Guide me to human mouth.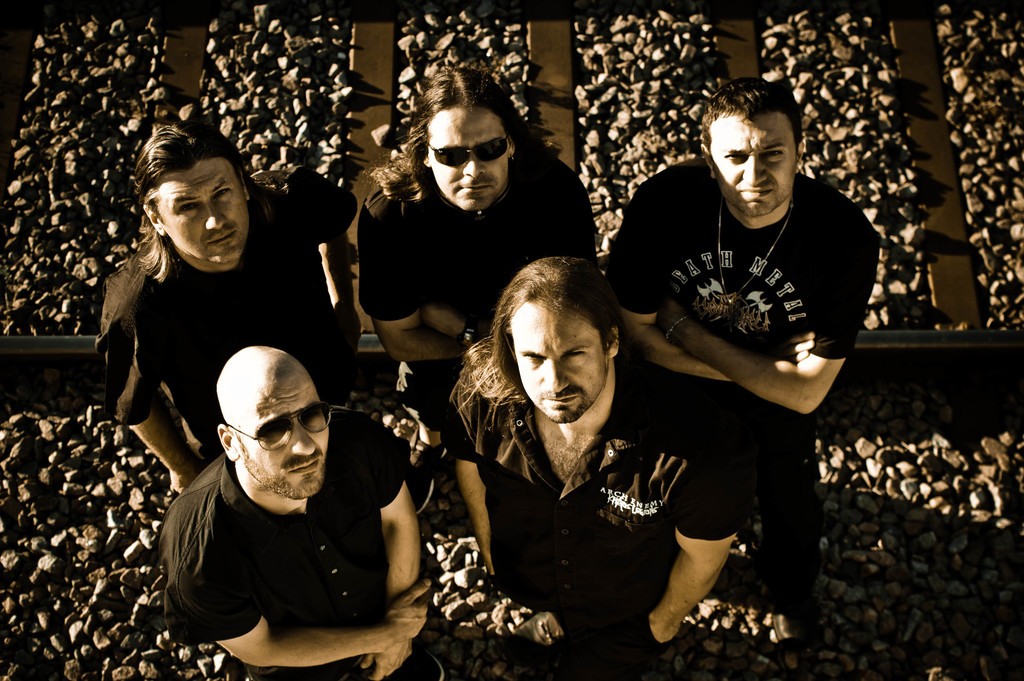
Guidance: <box>457,183,490,196</box>.
